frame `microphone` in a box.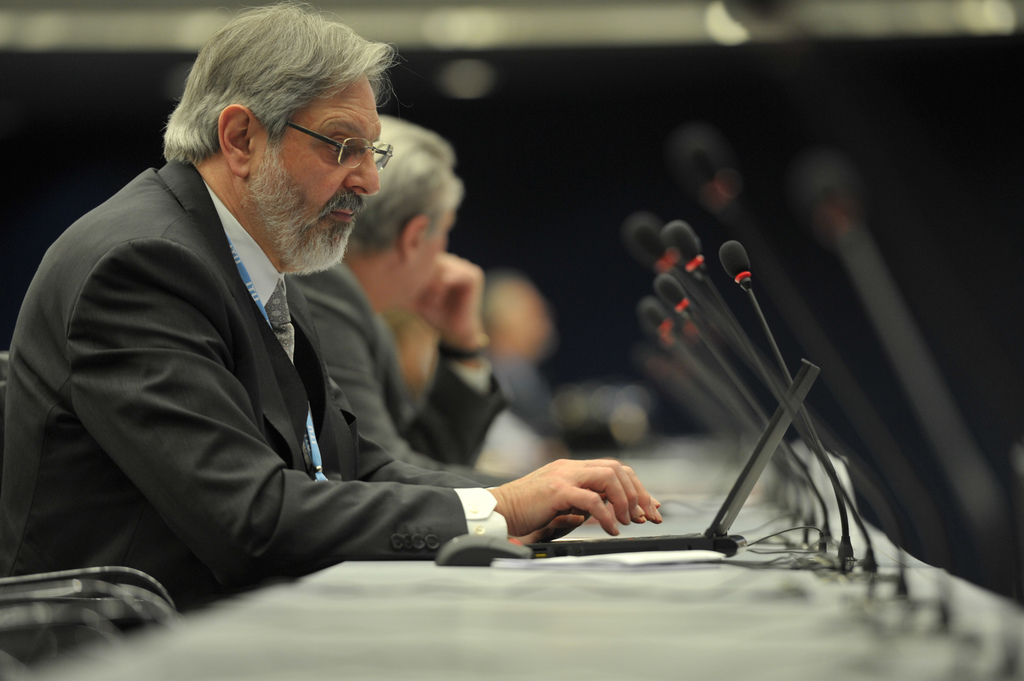
locate(626, 210, 673, 271).
